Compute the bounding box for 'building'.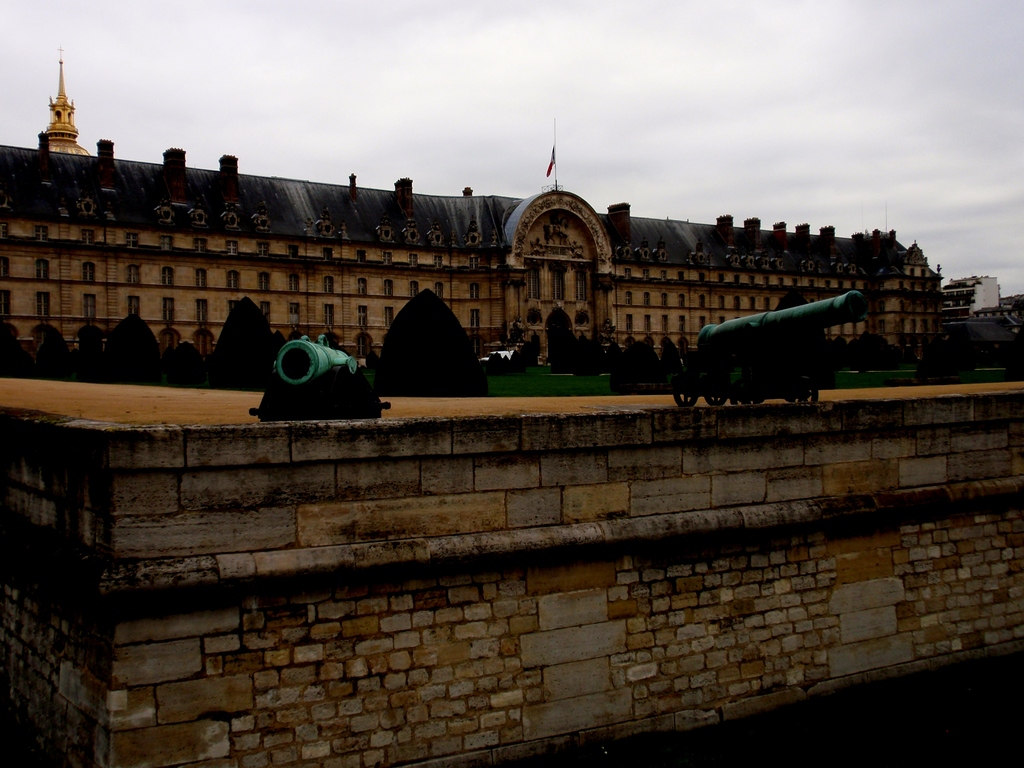
[44, 46, 90, 156].
